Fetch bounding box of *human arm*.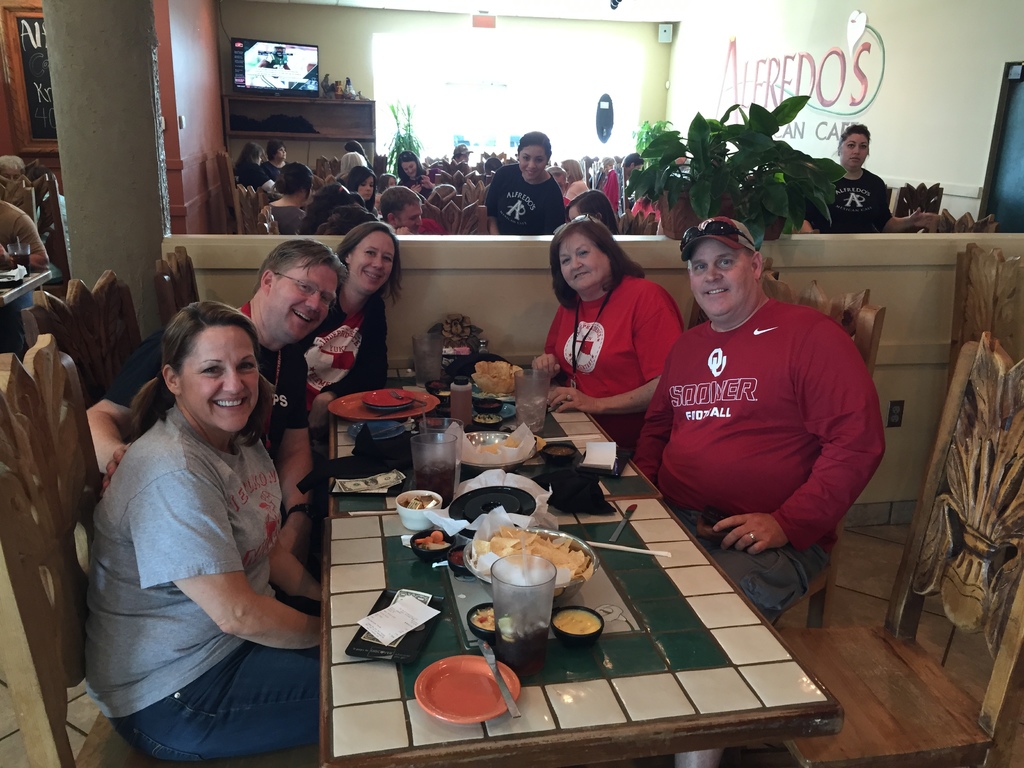
Bbox: [x1=712, y1=309, x2=891, y2=556].
